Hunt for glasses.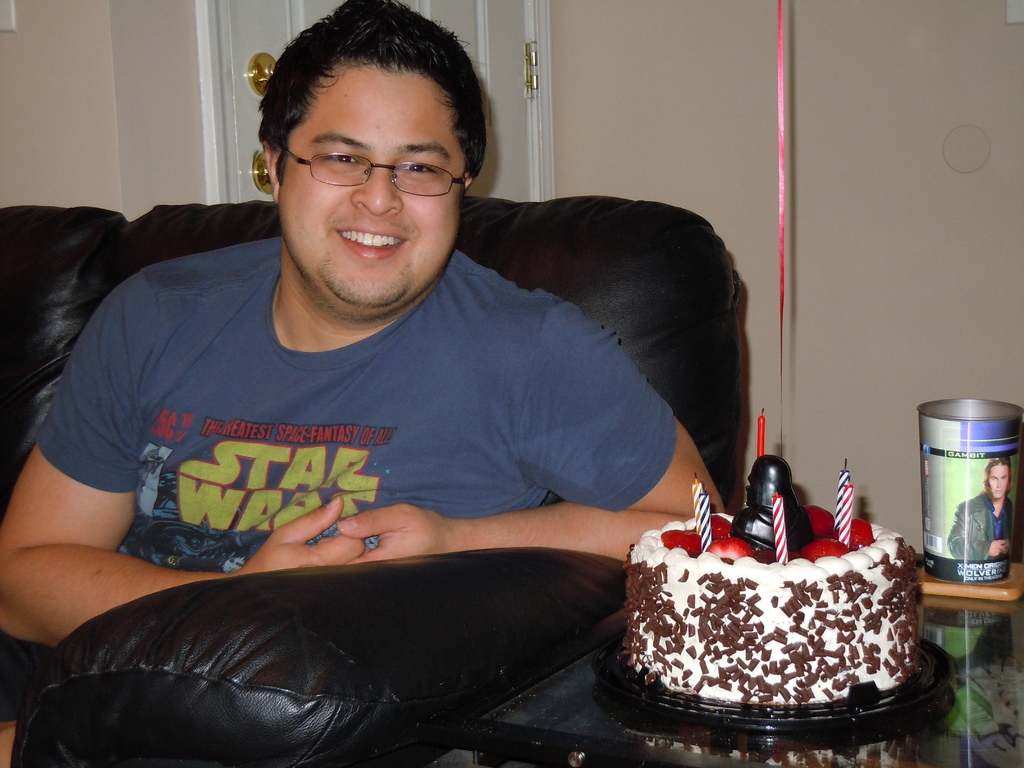
Hunted down at locate(275, 150, 468, 198).
